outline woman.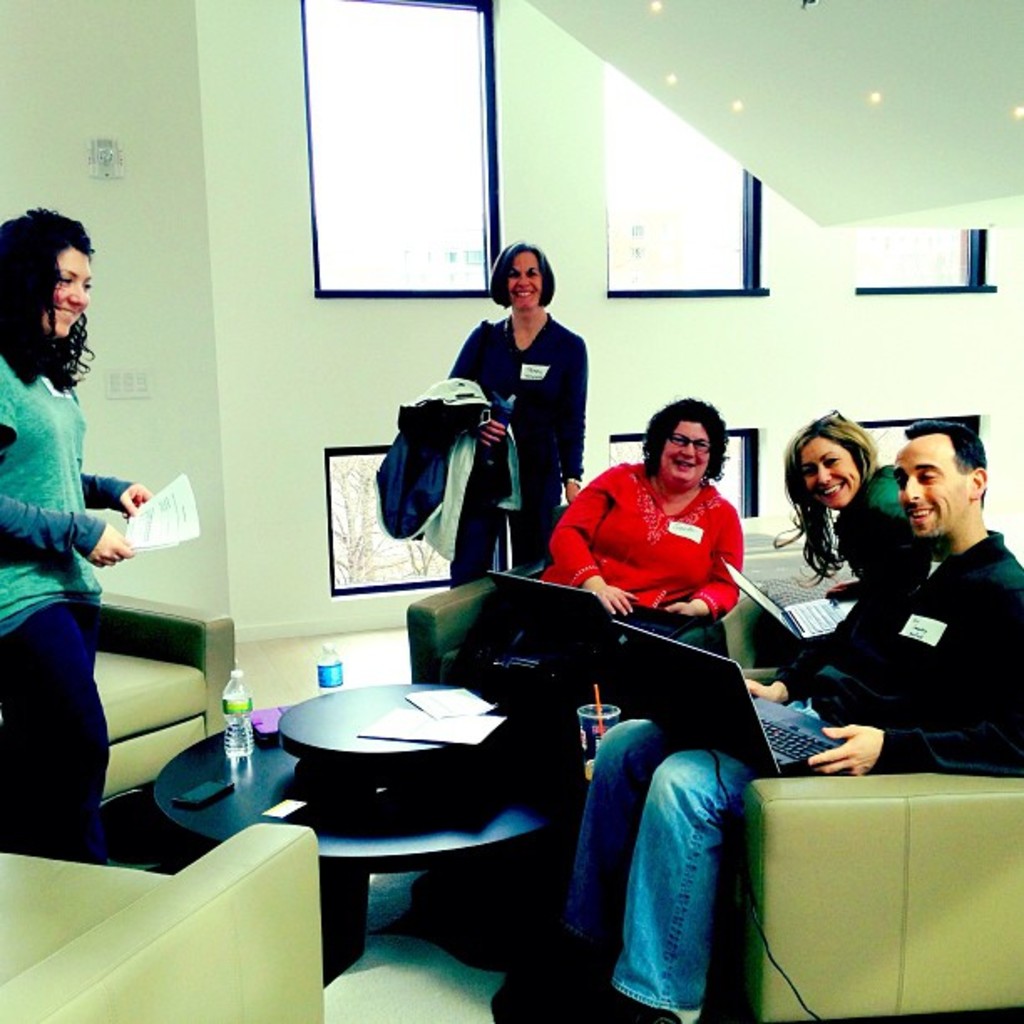
Outline: 0,207,152,862.
